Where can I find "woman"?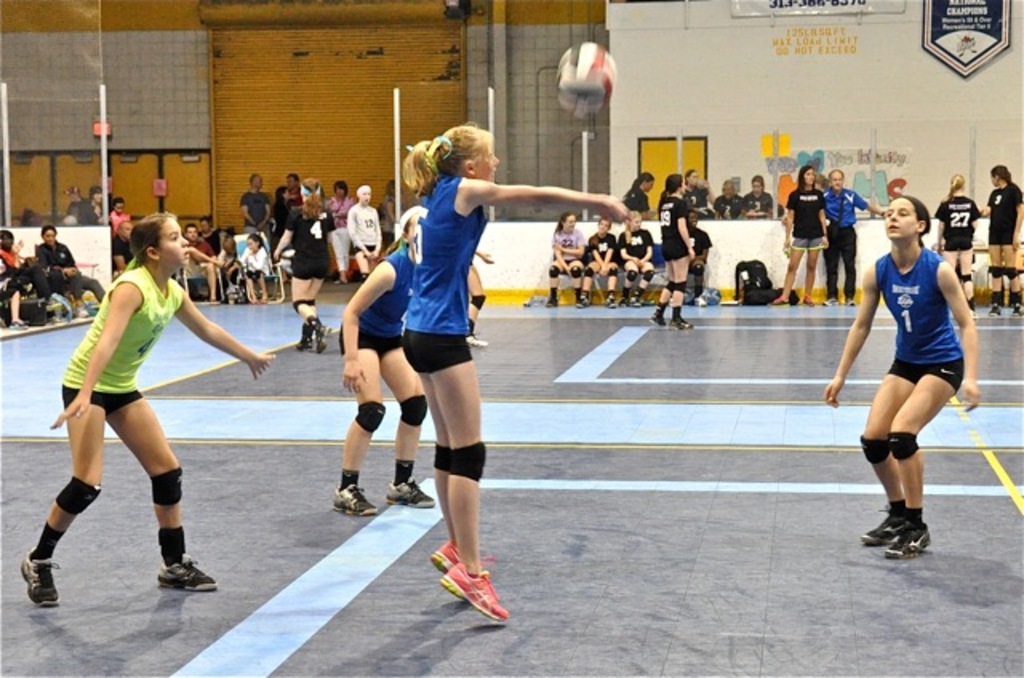
You can find it at (left=330, top=203, right=434, bottom=529).
